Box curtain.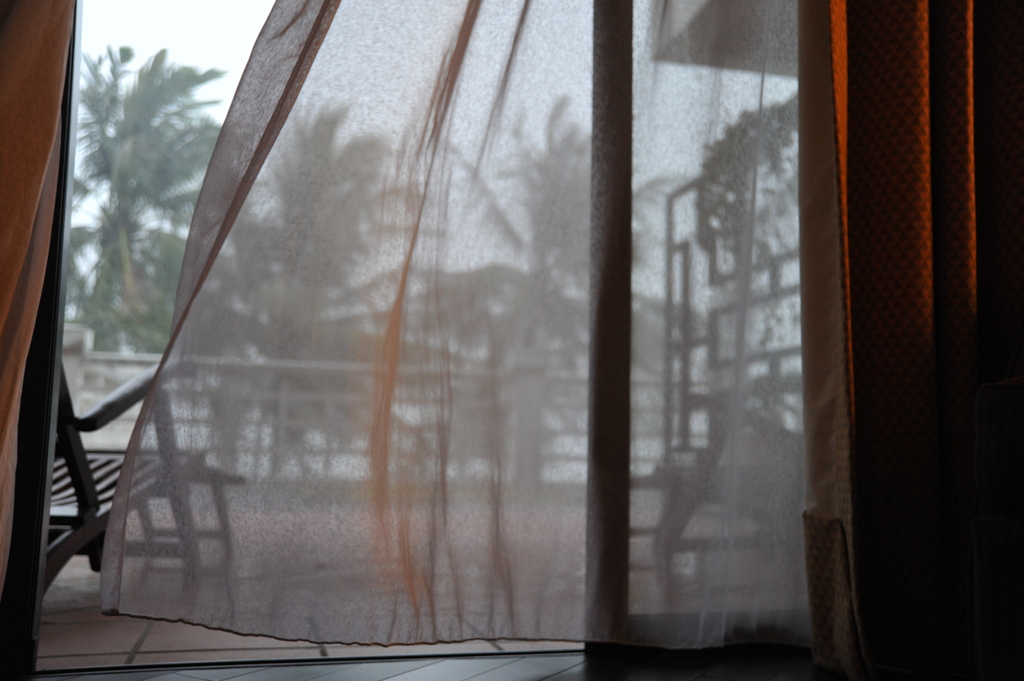
select_region(180, 0, 1023, 649).
